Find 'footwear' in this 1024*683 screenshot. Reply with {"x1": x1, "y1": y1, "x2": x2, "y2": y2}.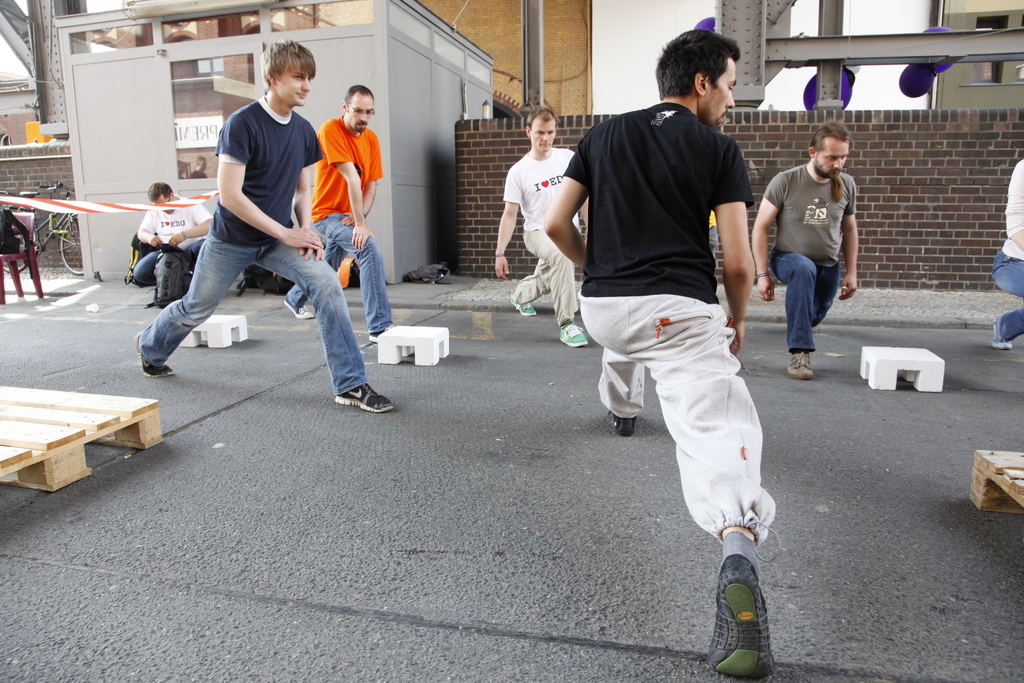
{"x1": 710, "y1": 531, "x2": 778, "y2": 668}.
